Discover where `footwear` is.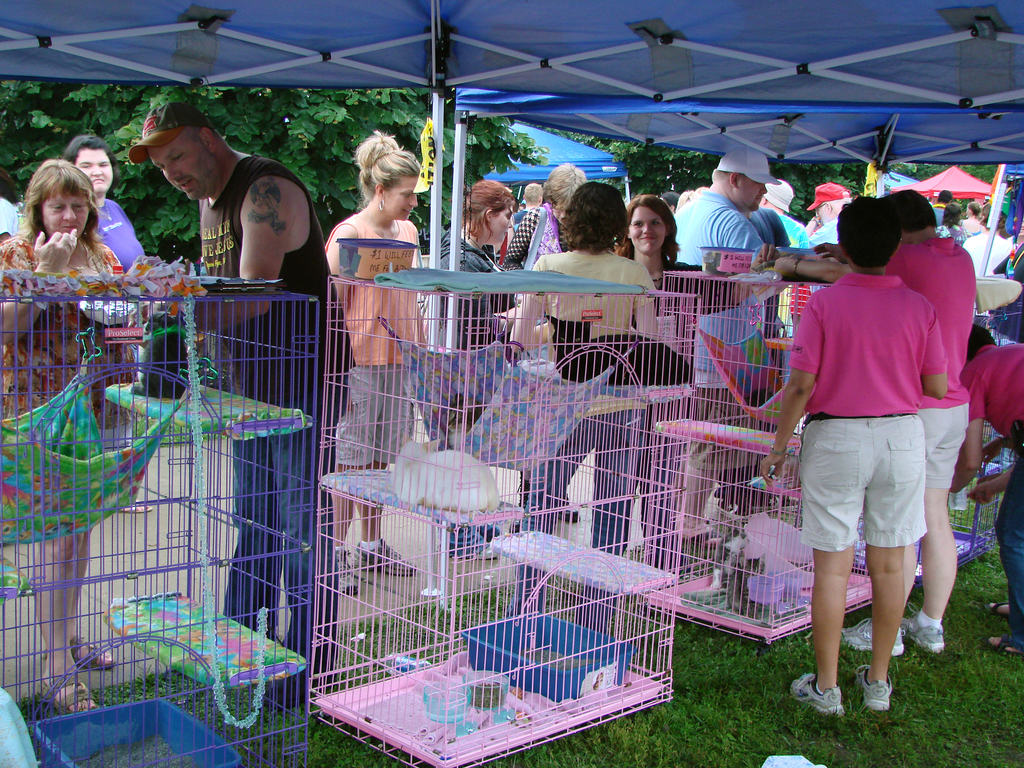
Discovered at crop(670, 514, 716, 540).
